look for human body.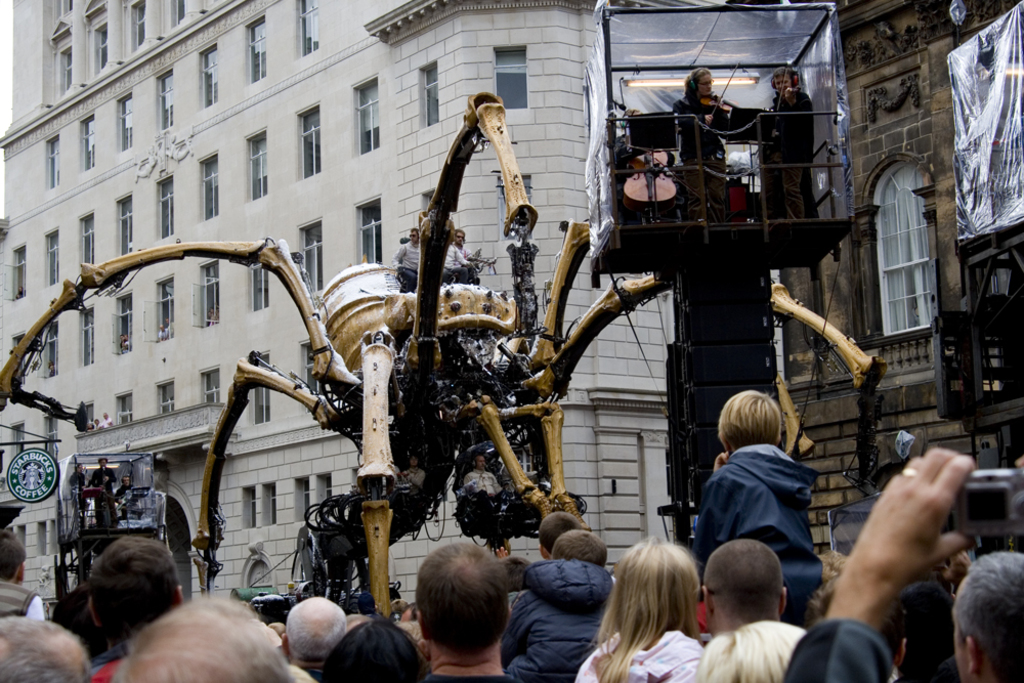
Found: box(673, 93, 726, 207).
